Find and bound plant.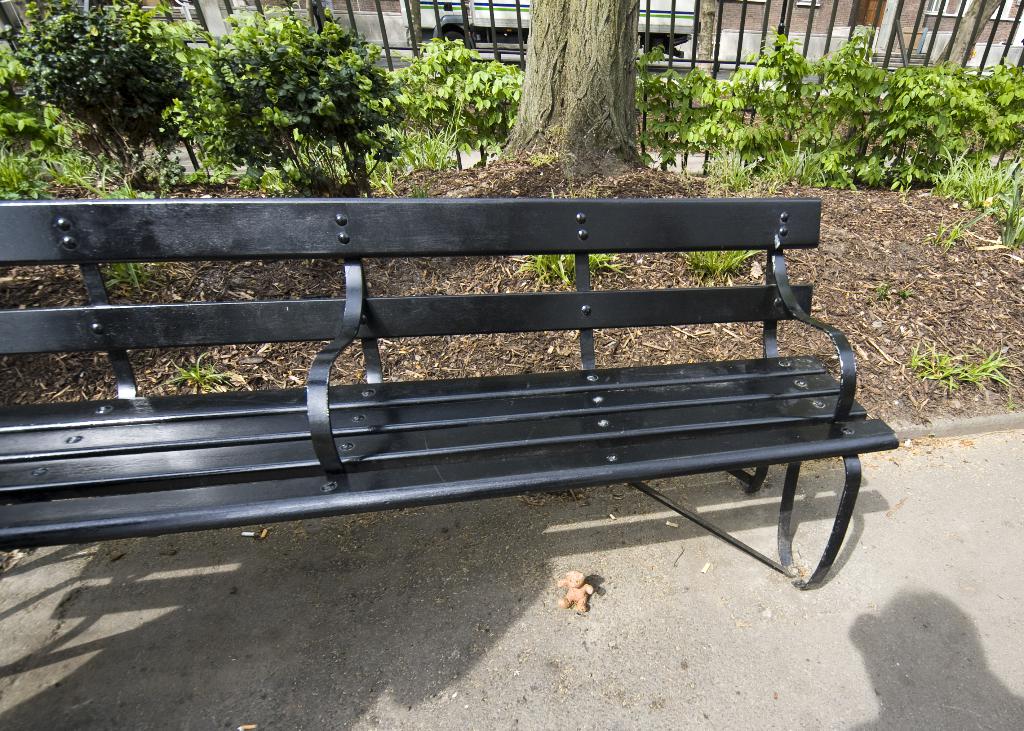
Bound: locate(158, 359, 223, 392).
